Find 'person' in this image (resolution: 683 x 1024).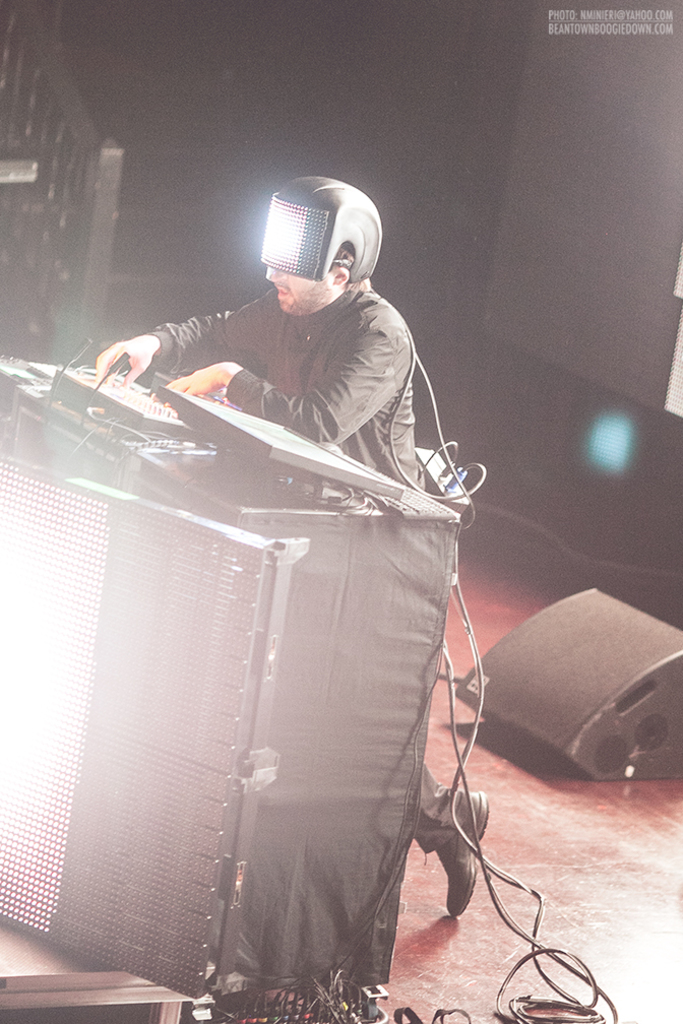
(x1=95, y1=175, x2=501, y2=913).
